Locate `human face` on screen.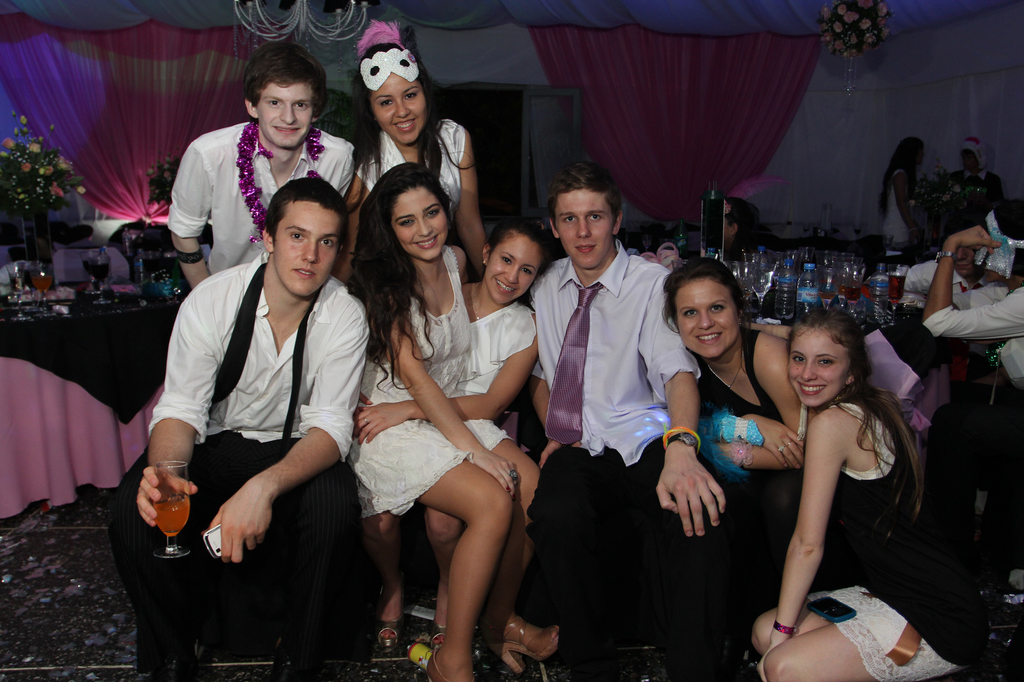
On screen at select_region(481, 230, 555, 308).
